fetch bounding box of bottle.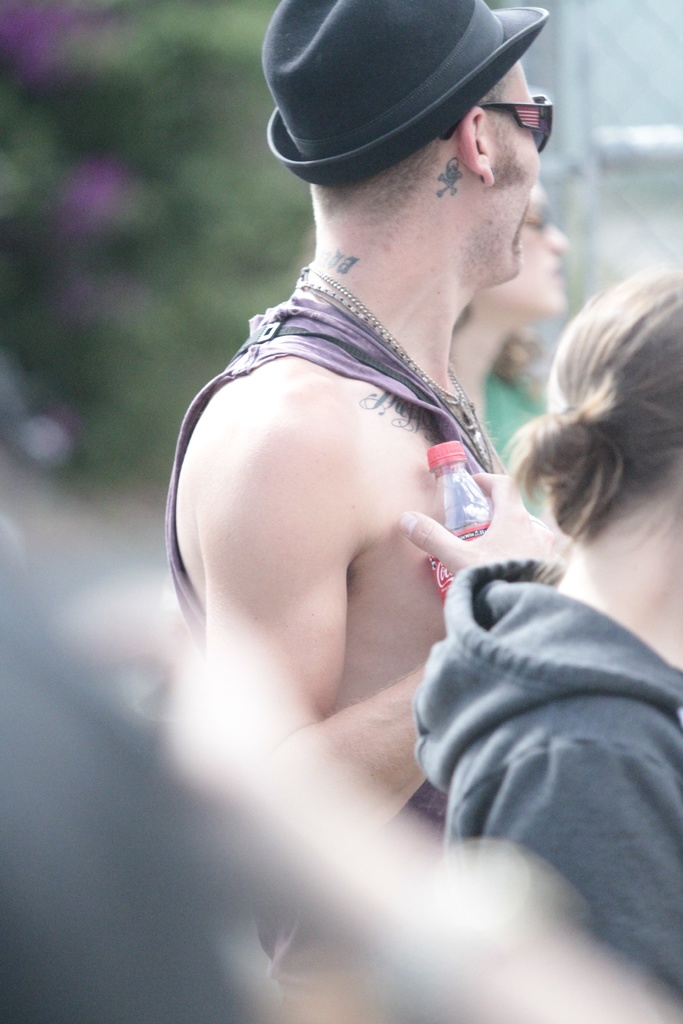
Bbox: [424,444,499,600].
